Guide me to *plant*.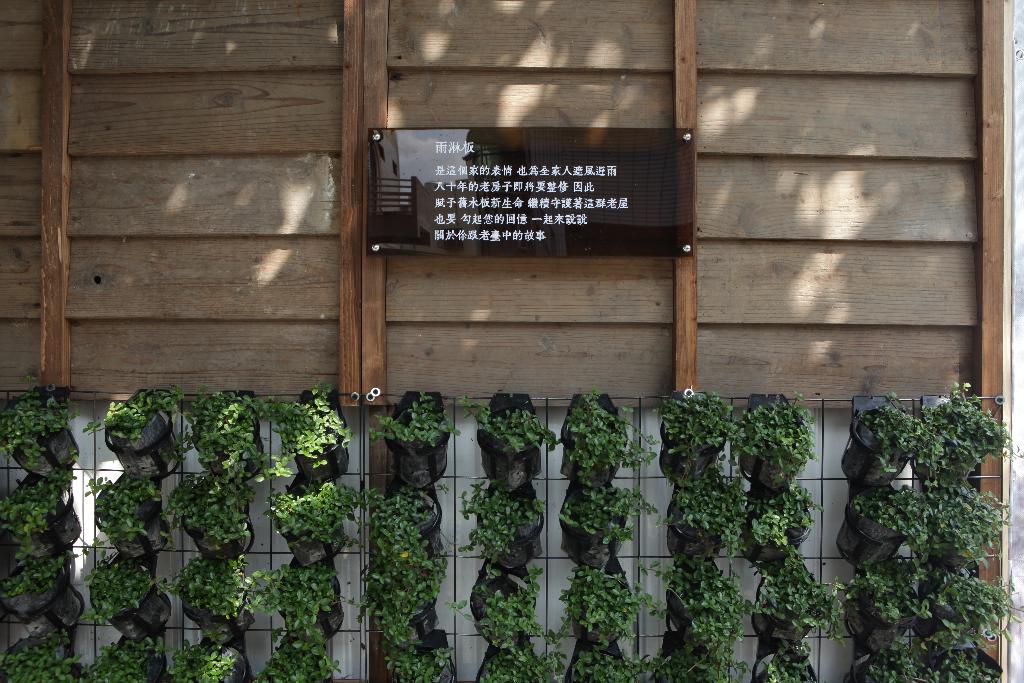
Guidance: [366, 641, 447, 682].
